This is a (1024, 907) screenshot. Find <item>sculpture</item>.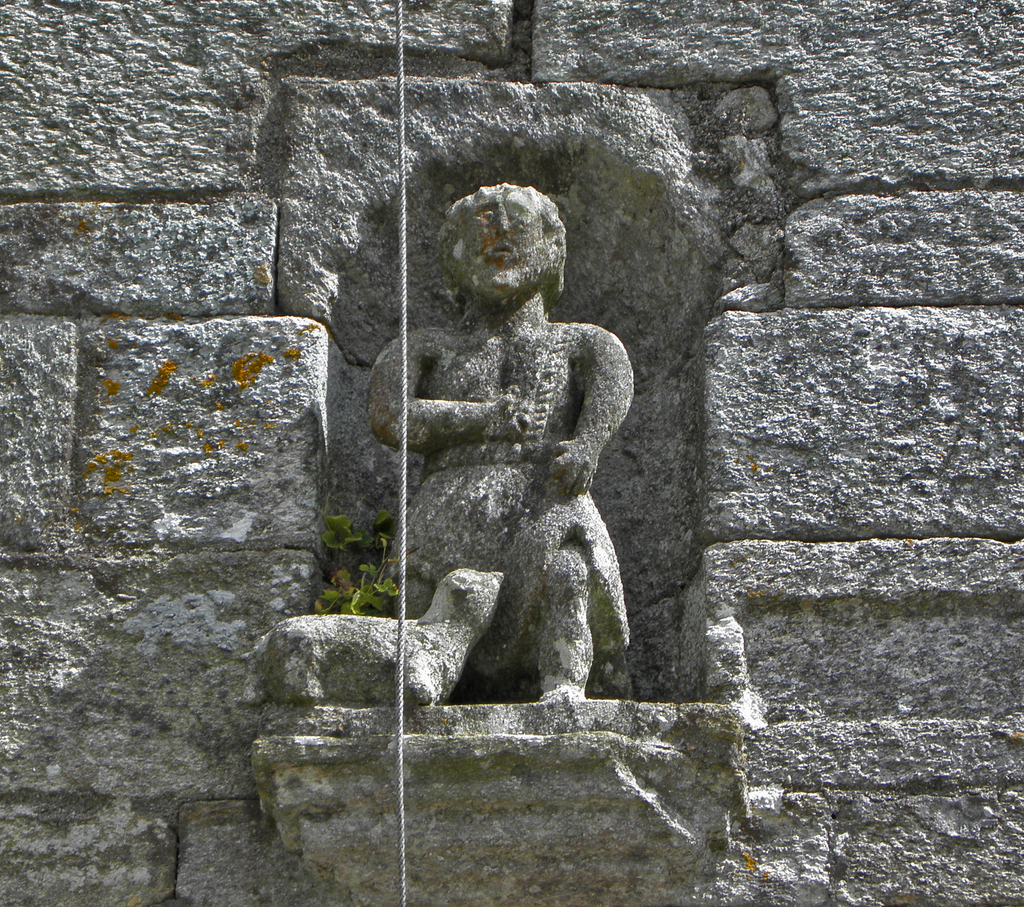
Bounding box: <box>367,155,648,746</box>.
